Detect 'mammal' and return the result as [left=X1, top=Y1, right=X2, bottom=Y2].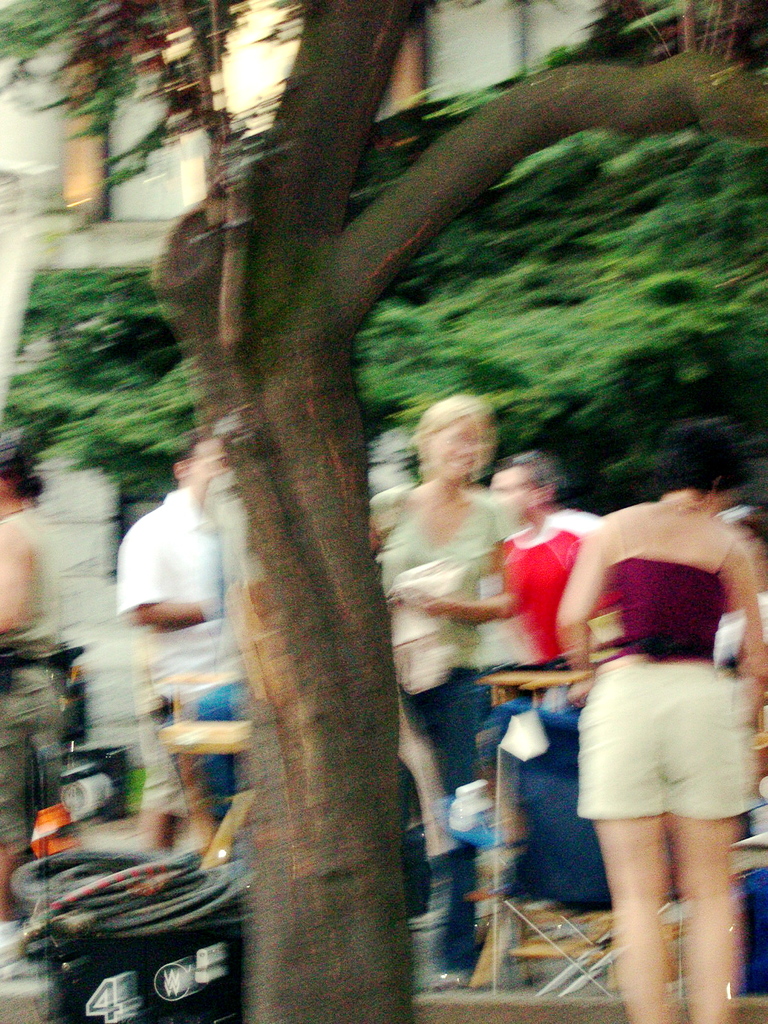
[left=0, top=438, right=84, bottom=915].
